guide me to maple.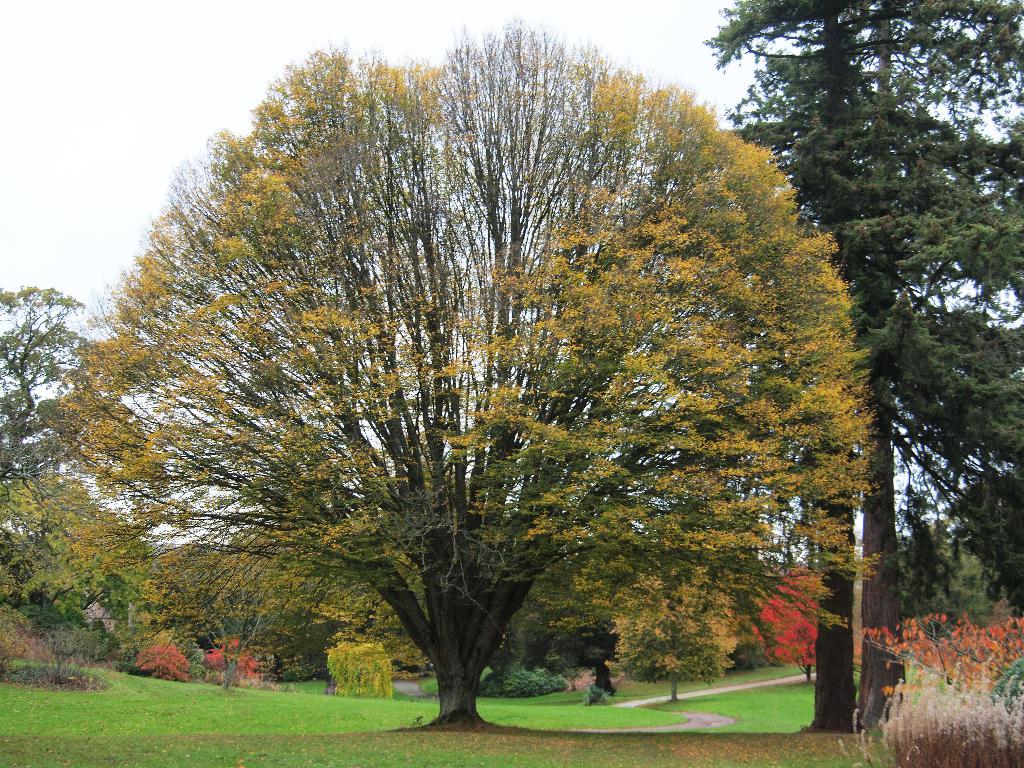
Guidance: pyautogui.locateOnScreen(0, 278, 136, 492).
